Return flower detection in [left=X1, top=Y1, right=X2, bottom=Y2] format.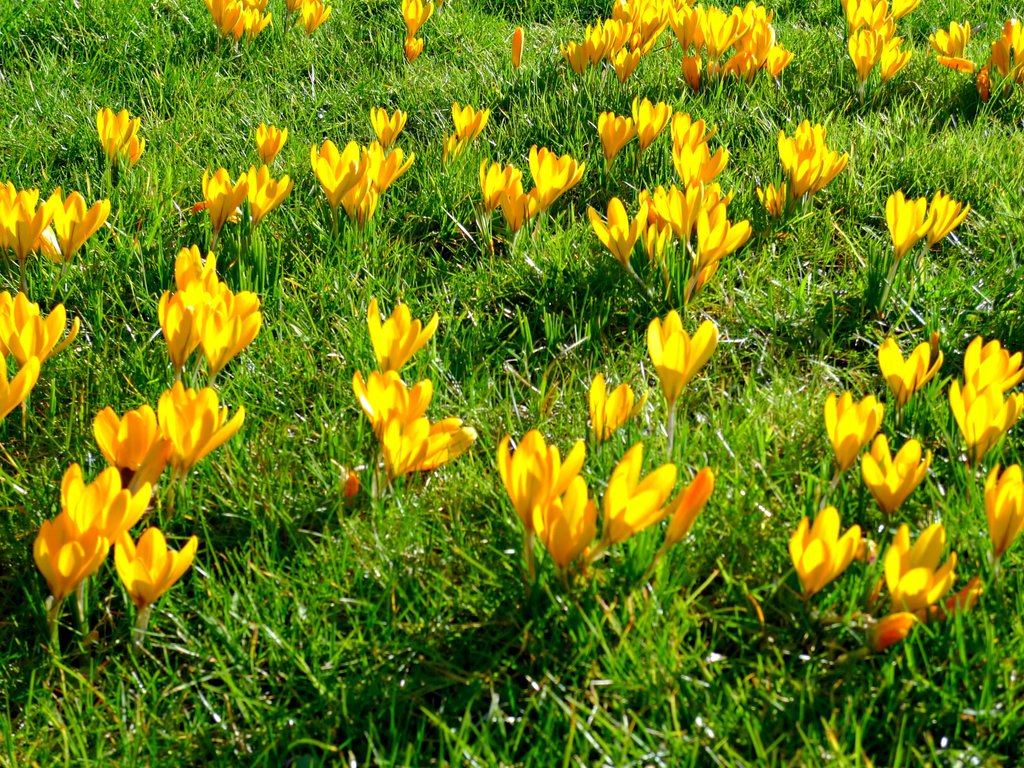
[left=0, top=353, right=44, bottom=428].
